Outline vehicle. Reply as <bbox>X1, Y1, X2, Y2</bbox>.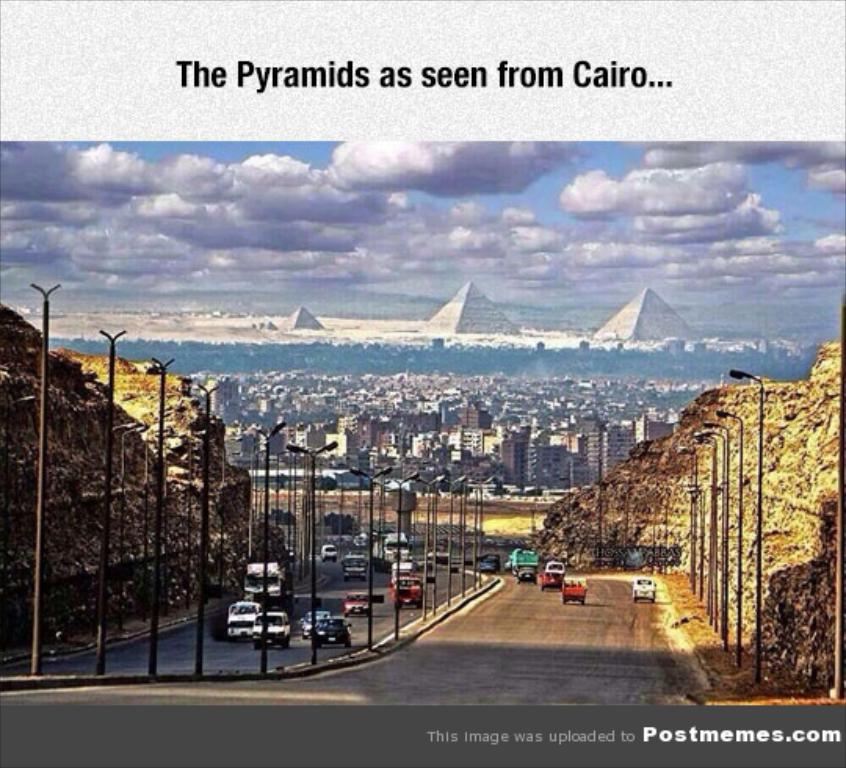
<bbox>559, 575, 589, 605</bbox>.
